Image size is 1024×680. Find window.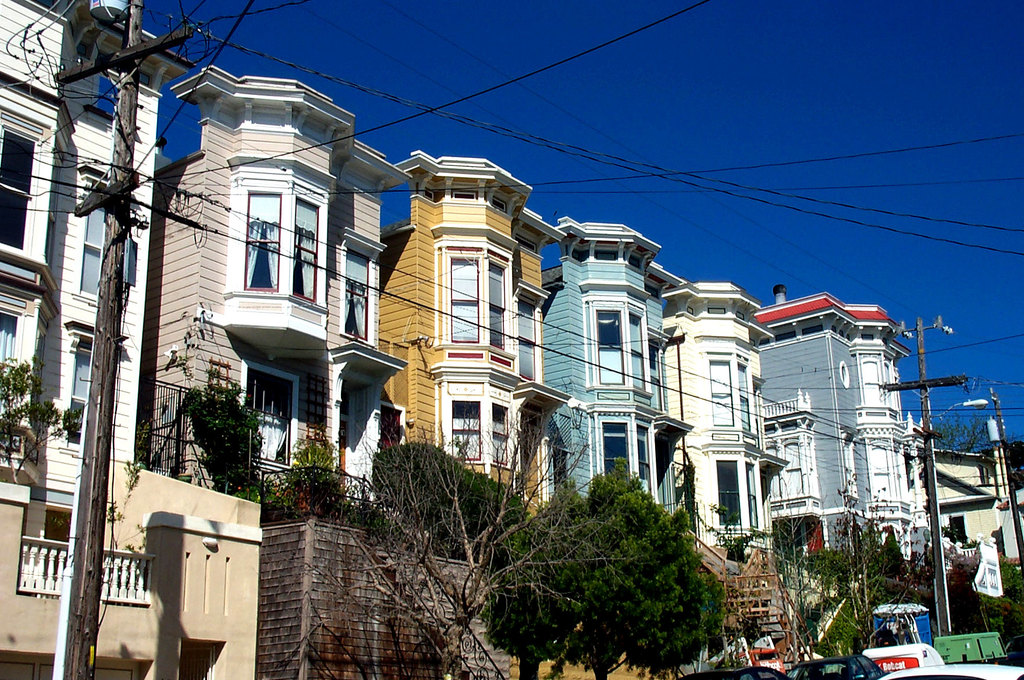
bbox=[233, 184, 285, 302].
